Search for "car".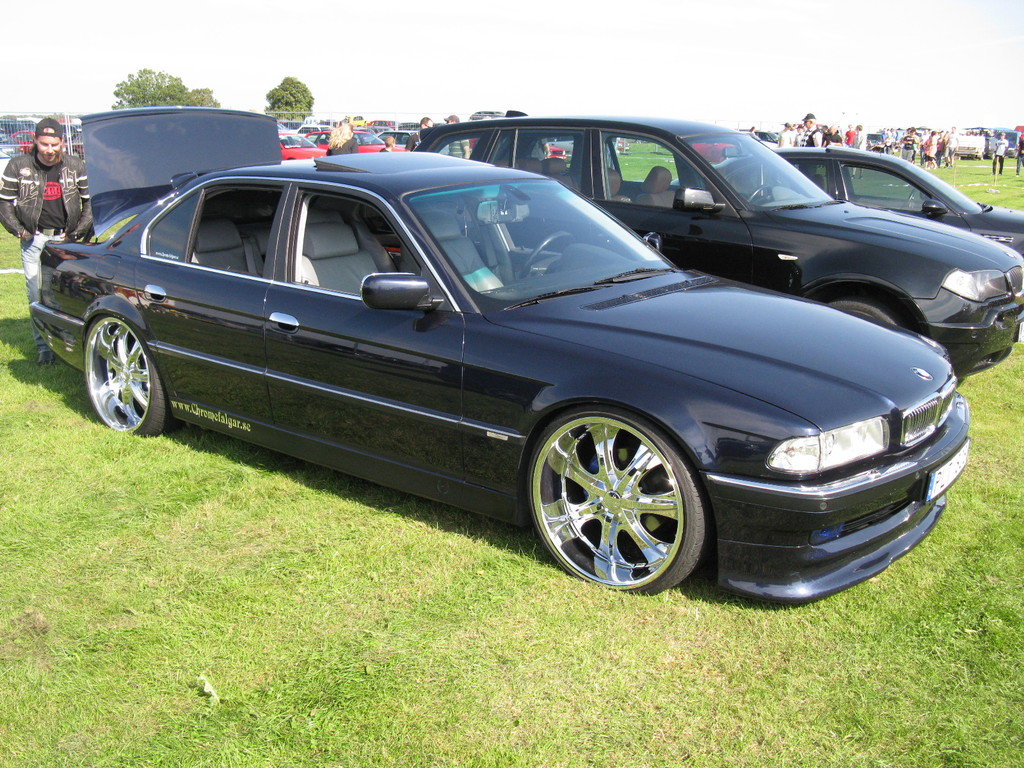
Found at 273/111/430/163.
